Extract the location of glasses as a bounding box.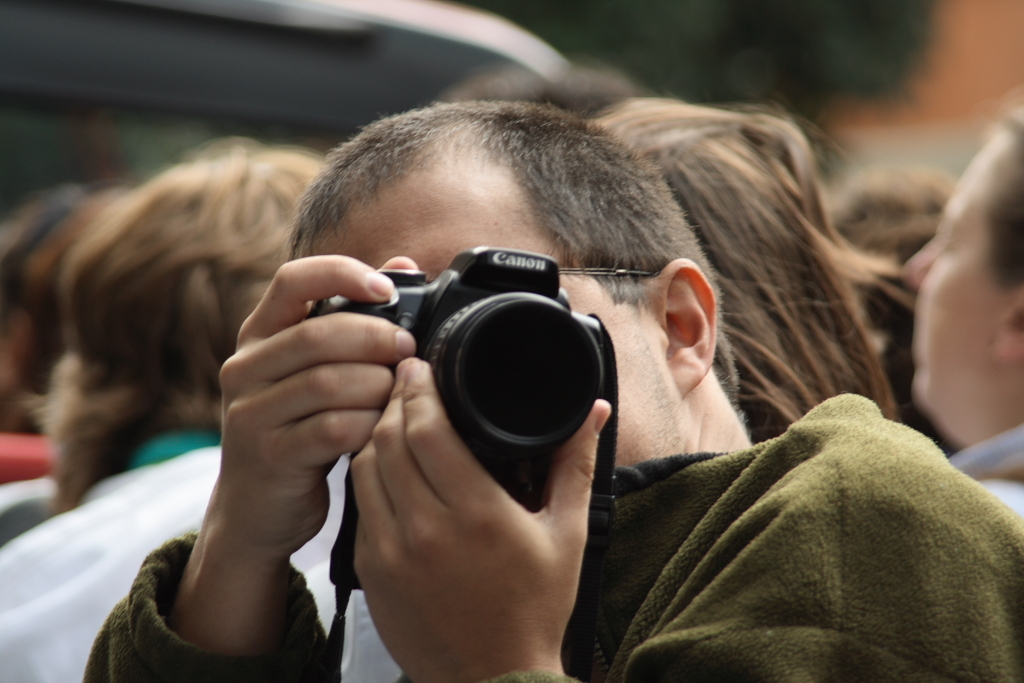
left=557, top=261, right=658, bottom=277.
